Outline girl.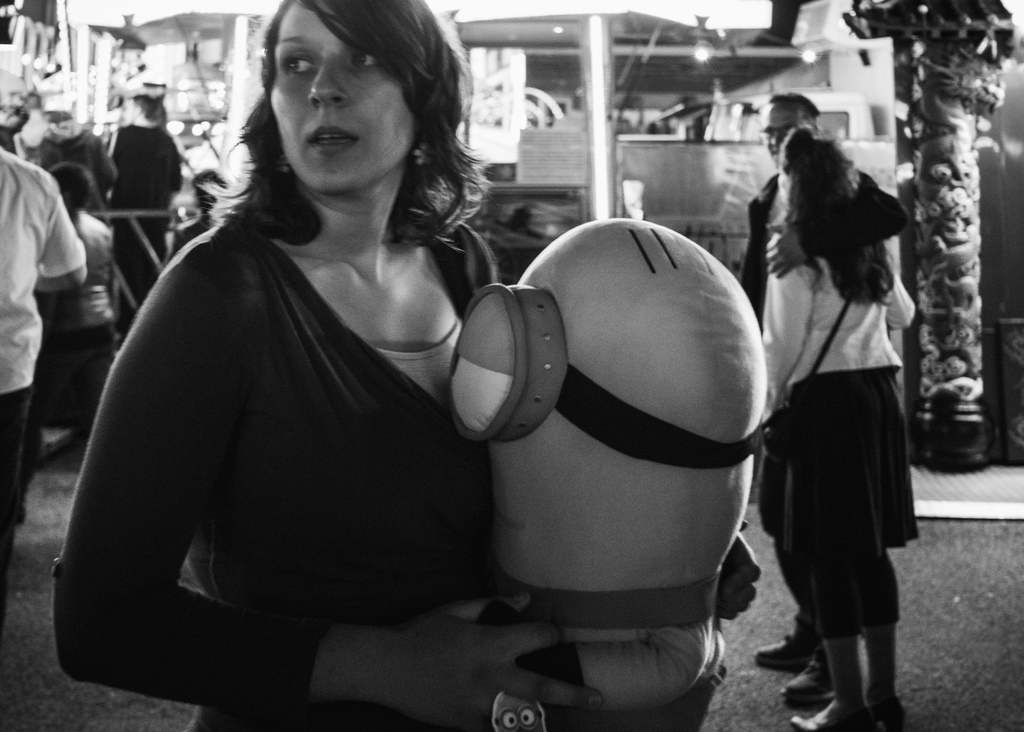
Outline: 764, 117, 919, 730.
